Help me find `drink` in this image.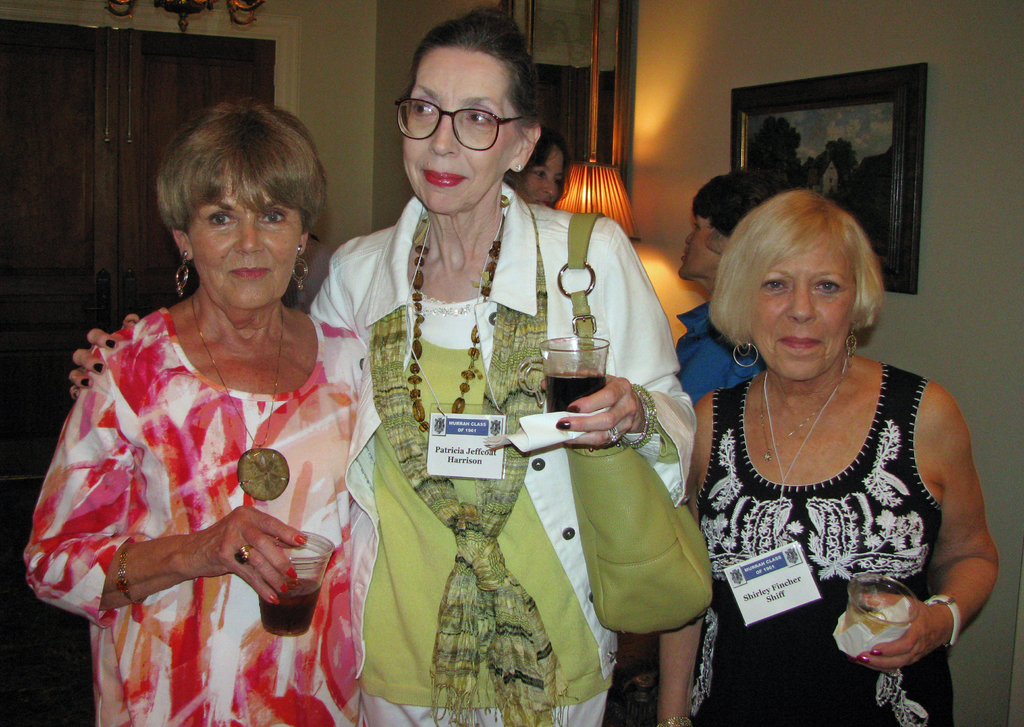
Found it: detection(543, 371, 608, 417).
